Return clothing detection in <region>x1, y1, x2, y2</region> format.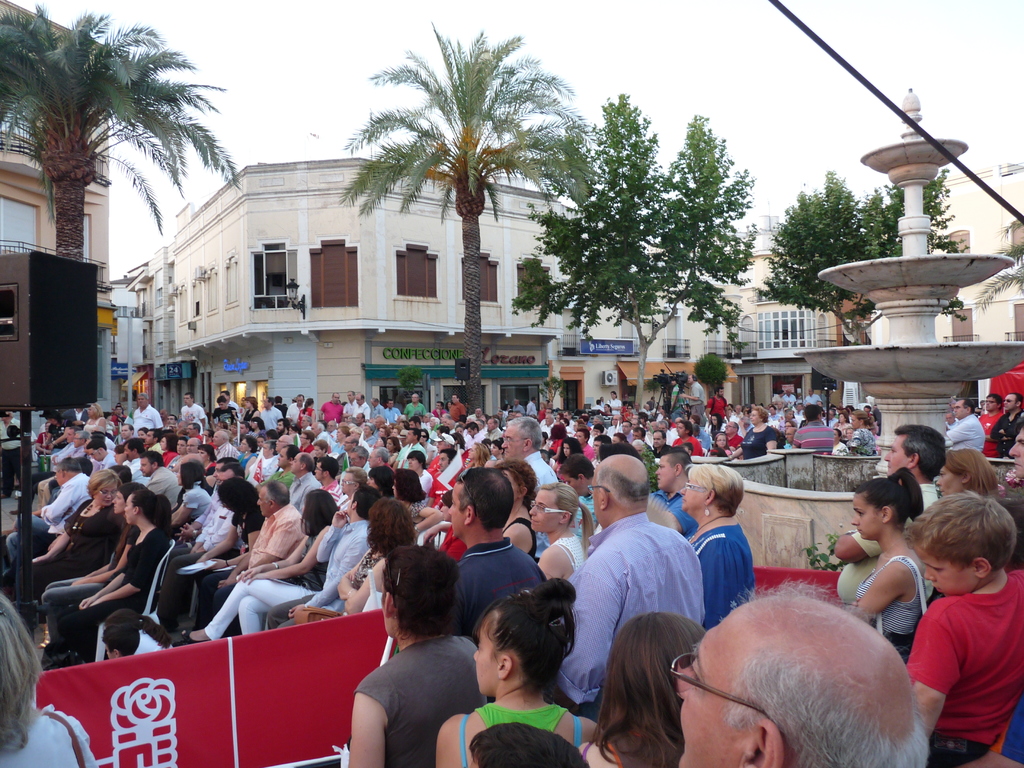
<region>559, 514, 704, 717</region>.
